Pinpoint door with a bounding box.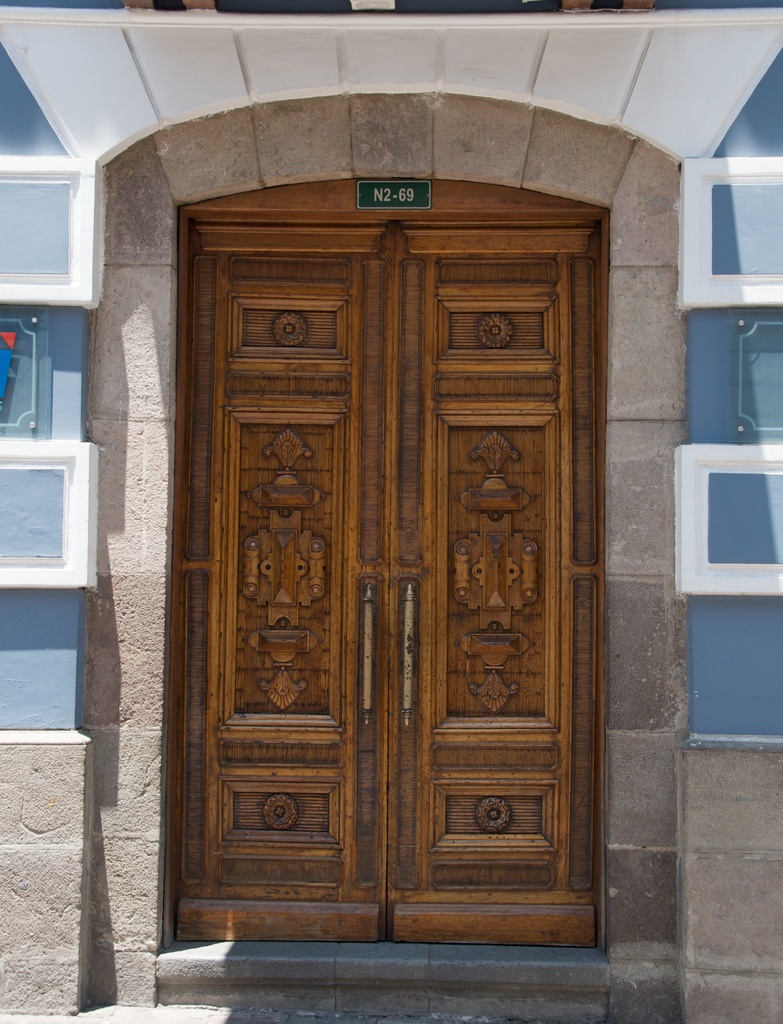
<box>396,225,599,947</box>.
